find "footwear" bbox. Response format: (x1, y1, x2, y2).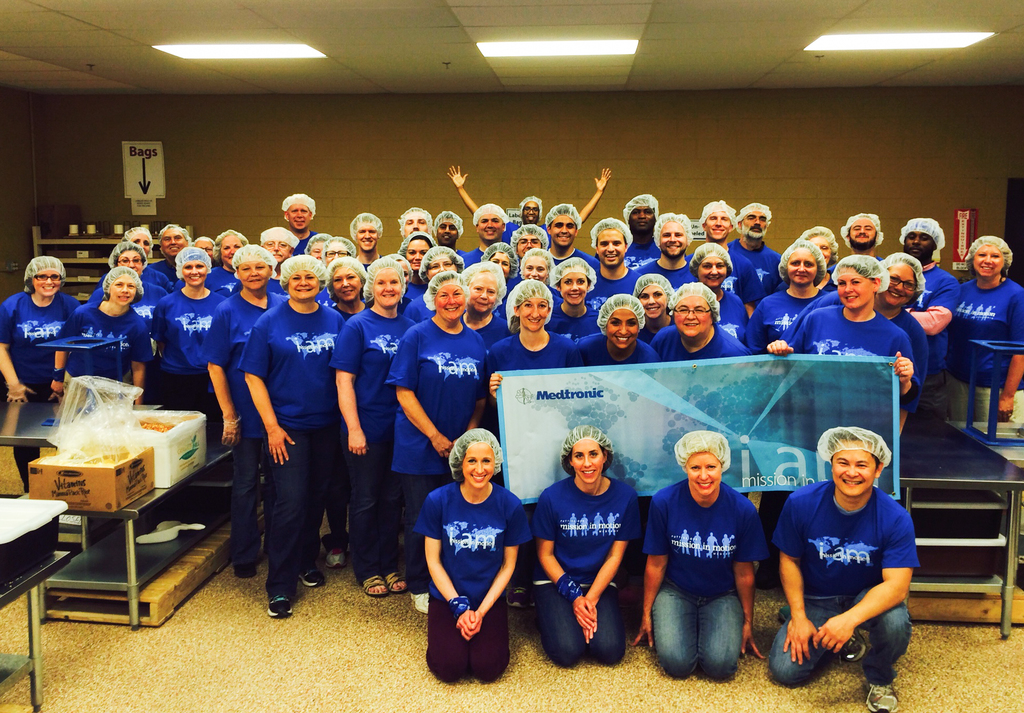
(267, 596, 294, 620).
